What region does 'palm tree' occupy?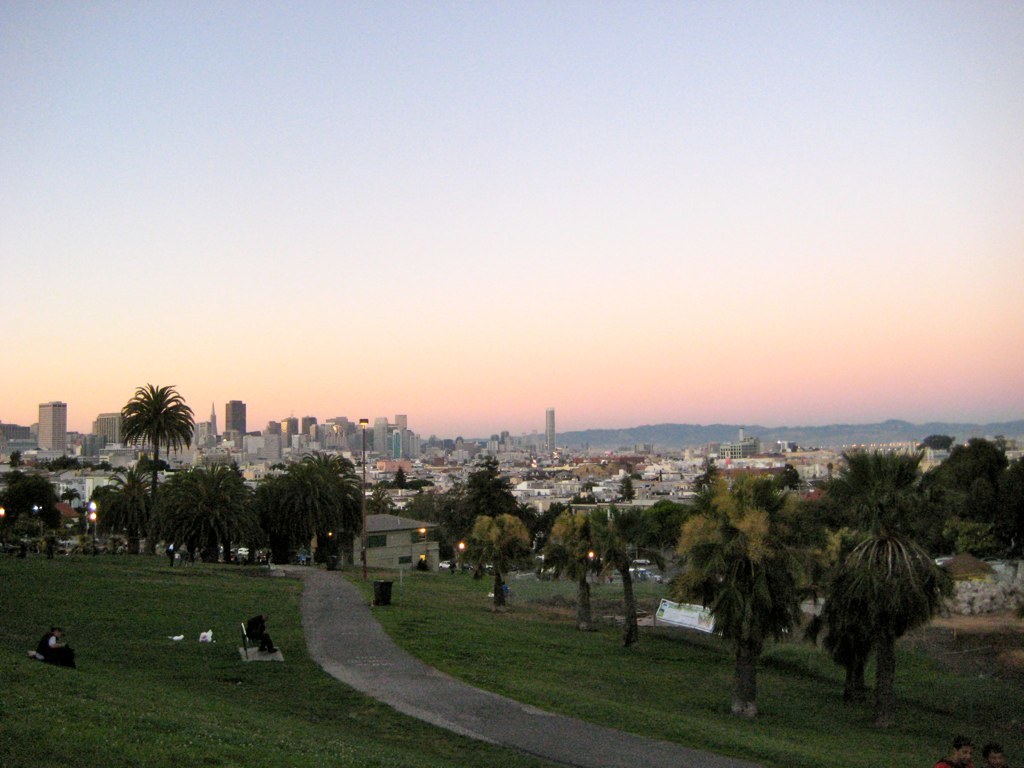
[x1=535, y1=485, x2=643, y2=652].
